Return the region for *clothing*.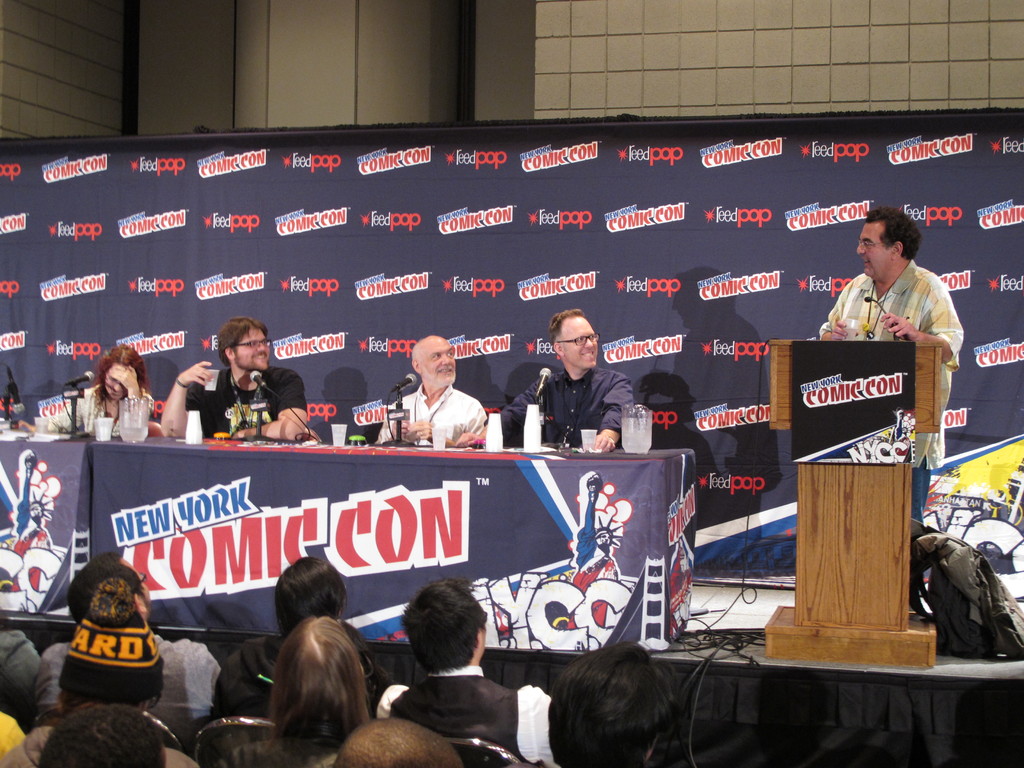
(41, 634, 222, 755).
